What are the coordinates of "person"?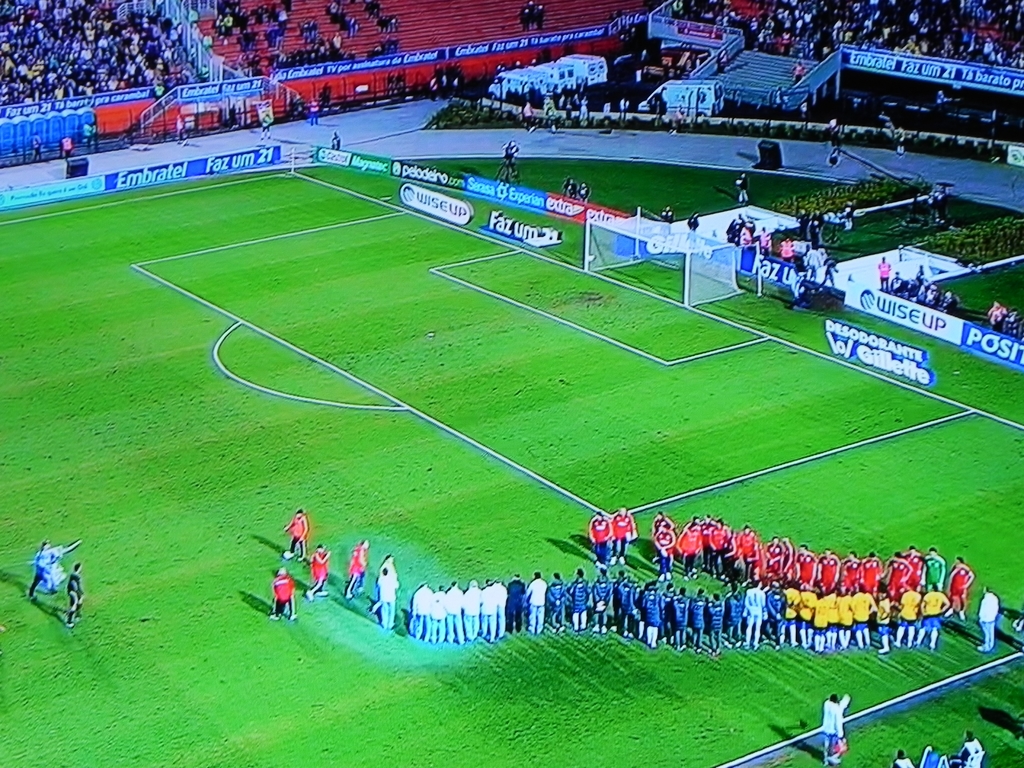
l=282, t=507, r=308, b=560.
